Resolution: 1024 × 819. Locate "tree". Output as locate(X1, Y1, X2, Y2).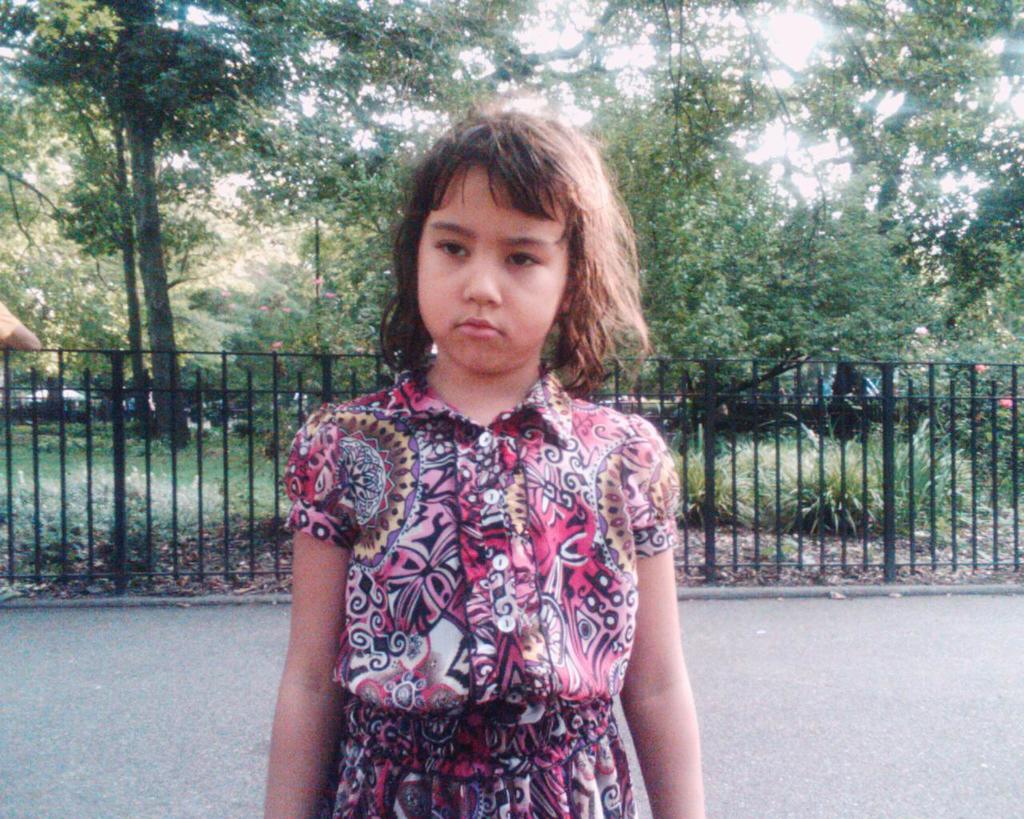
locate(564, 117, 930, 577).
